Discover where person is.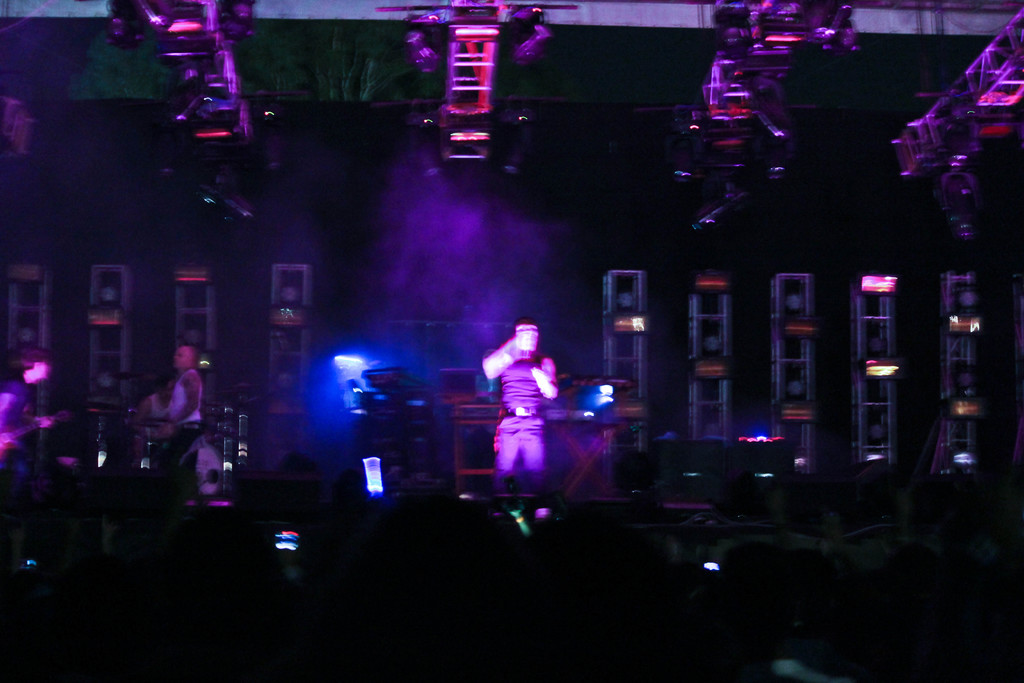
Discovered at bbox=(159, 344, 202, 508).
